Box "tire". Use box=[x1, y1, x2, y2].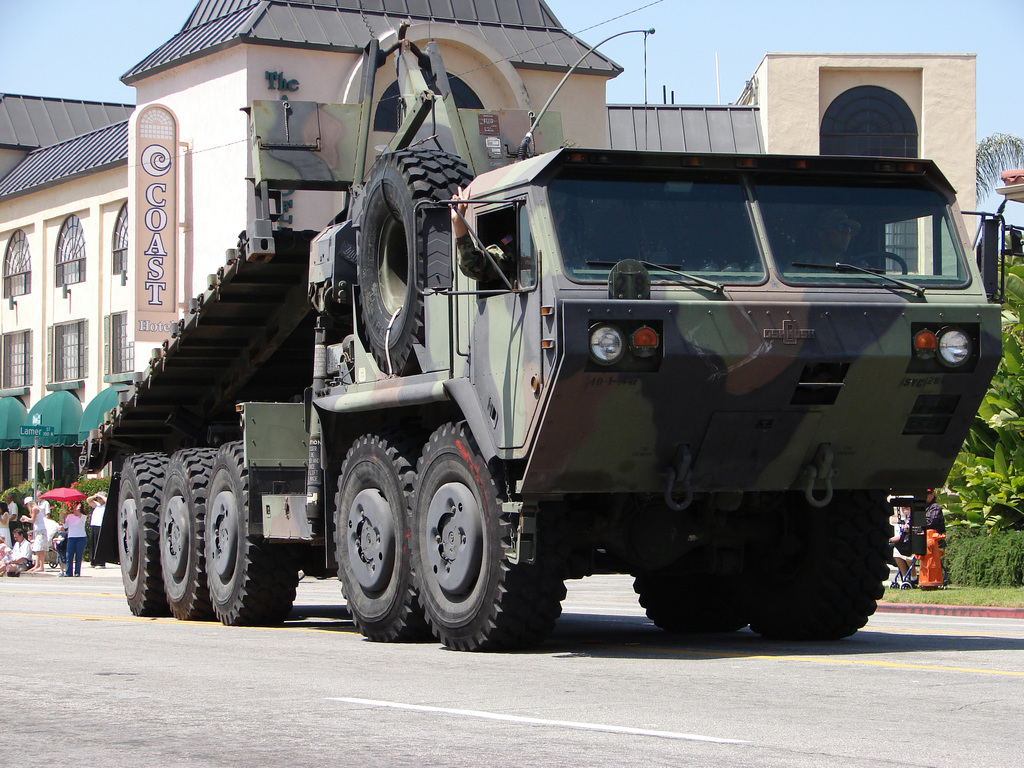
box=[113, 450, 170, 616].
